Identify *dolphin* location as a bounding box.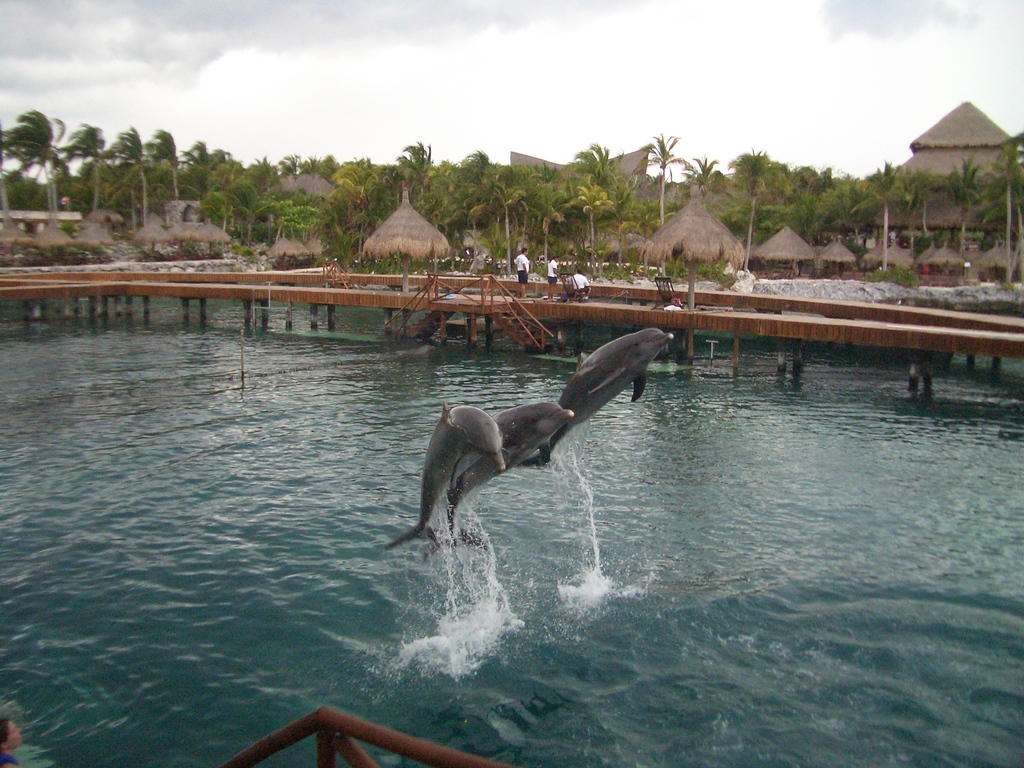
locate(382, 401, 509, 559).
